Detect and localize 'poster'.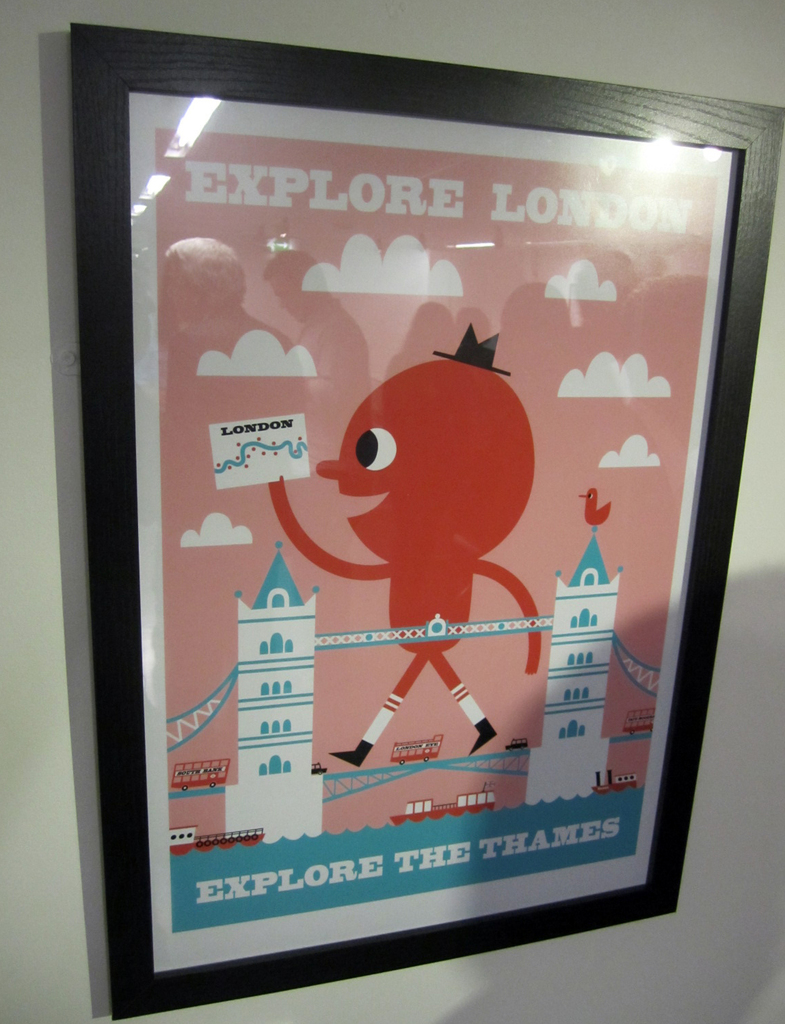
Localized at {"x1": 124, "y1": 92, "x2": 737, "y2": 967}.
